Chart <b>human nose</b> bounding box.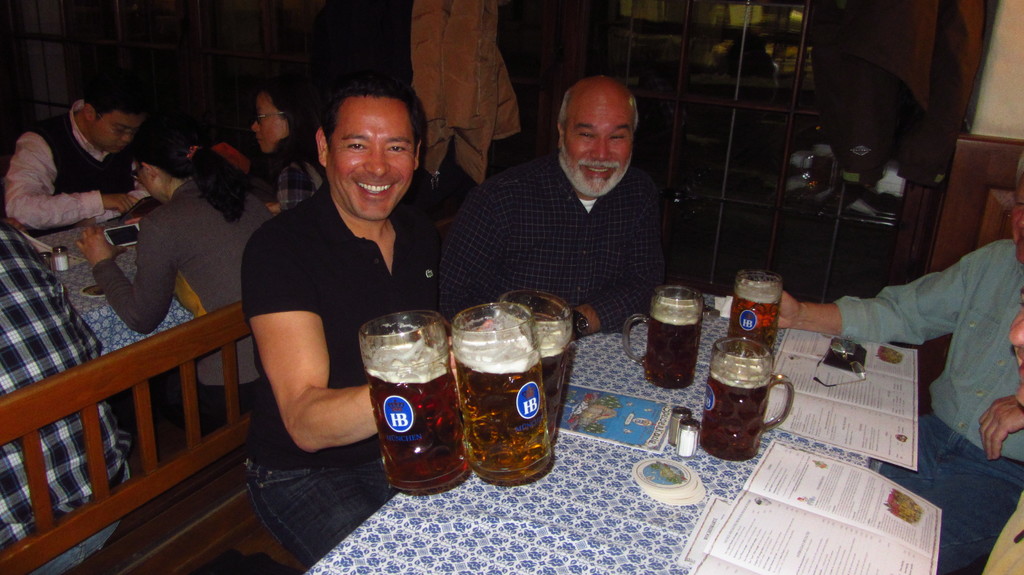
Charted: <bbox>364, 143, 390, 178</bbox>.
